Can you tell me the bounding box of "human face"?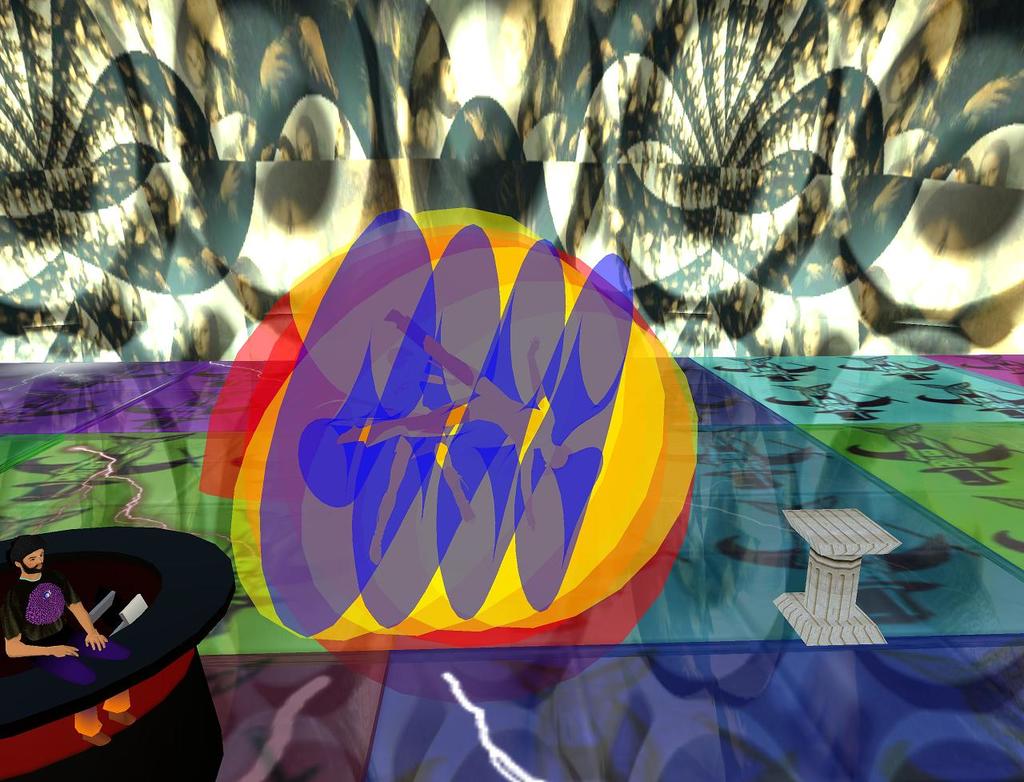
(x1=20, y1=547, x2=47, y2=575).
